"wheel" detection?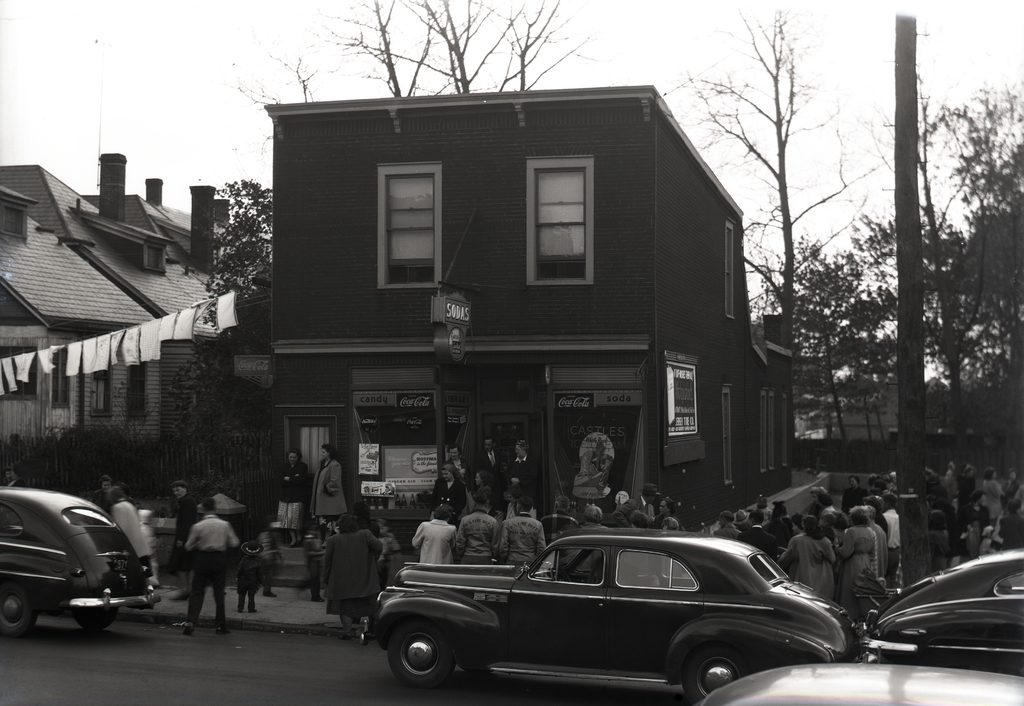
(left=388, top=616, right=470, bottom=696)
